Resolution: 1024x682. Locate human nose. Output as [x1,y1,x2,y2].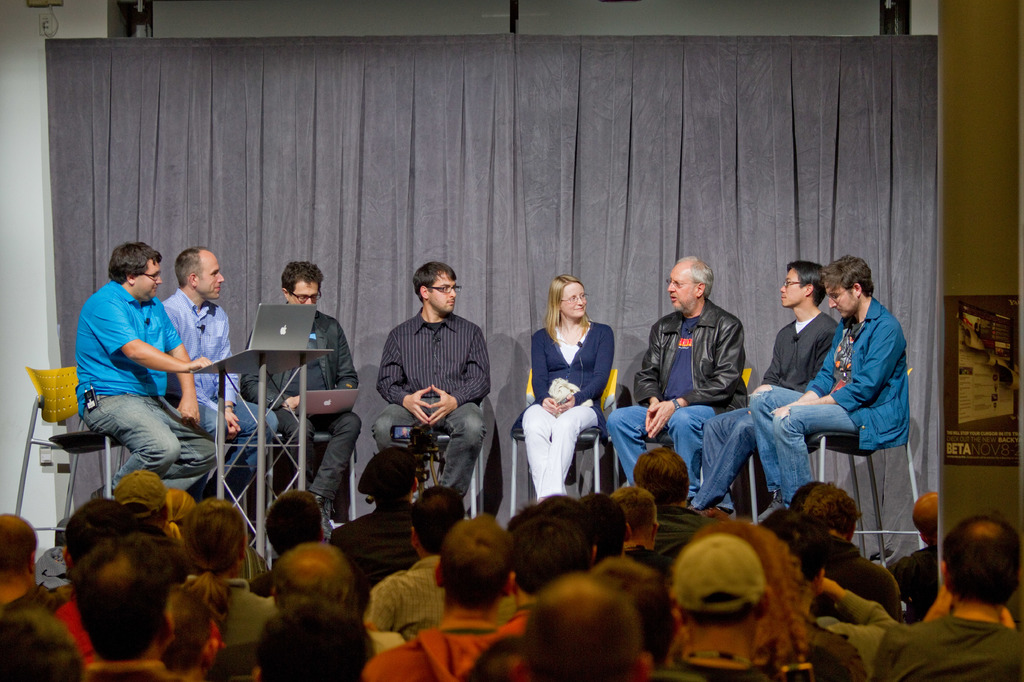
[781,284,788,293].
